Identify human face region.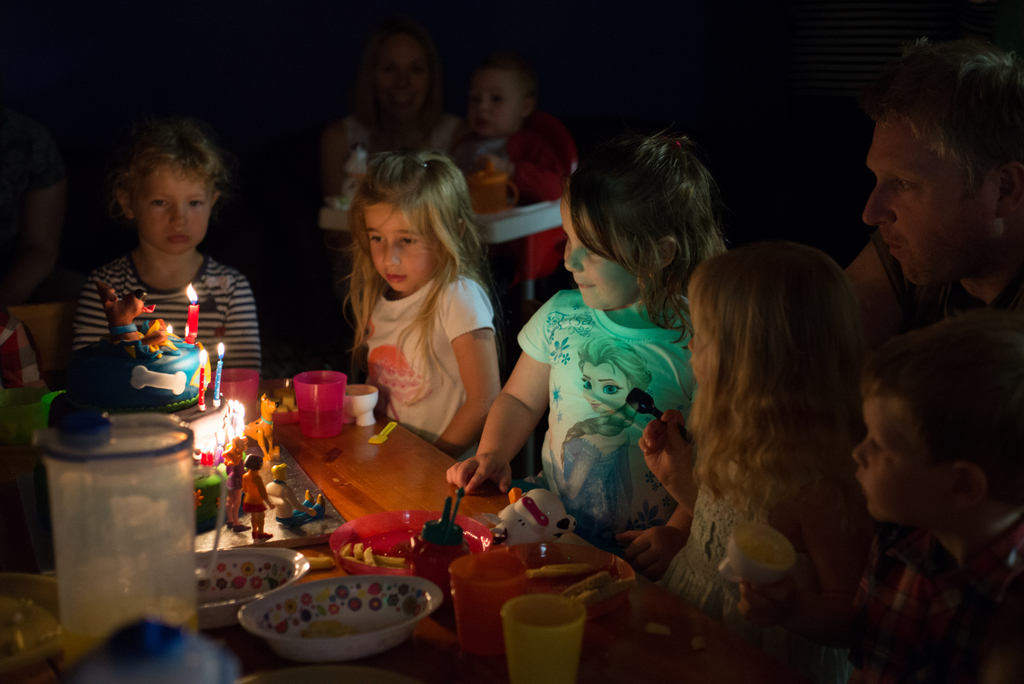
Region: region(863, 122, 996, 288).
